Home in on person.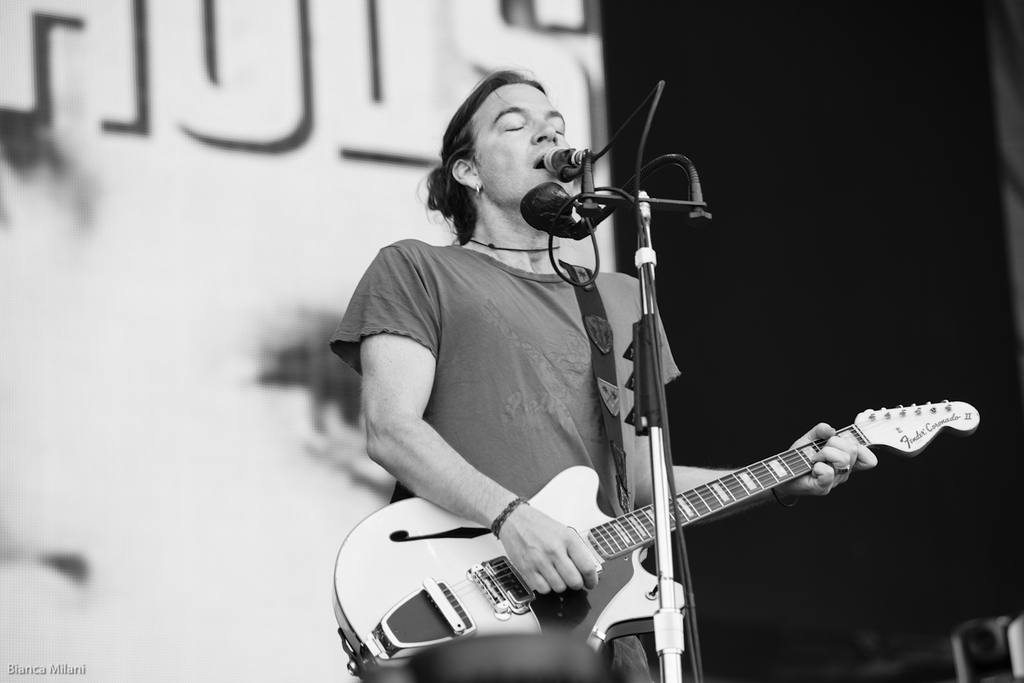
Homed in at <bbox>339, 61, 810, 657</bbox>.
